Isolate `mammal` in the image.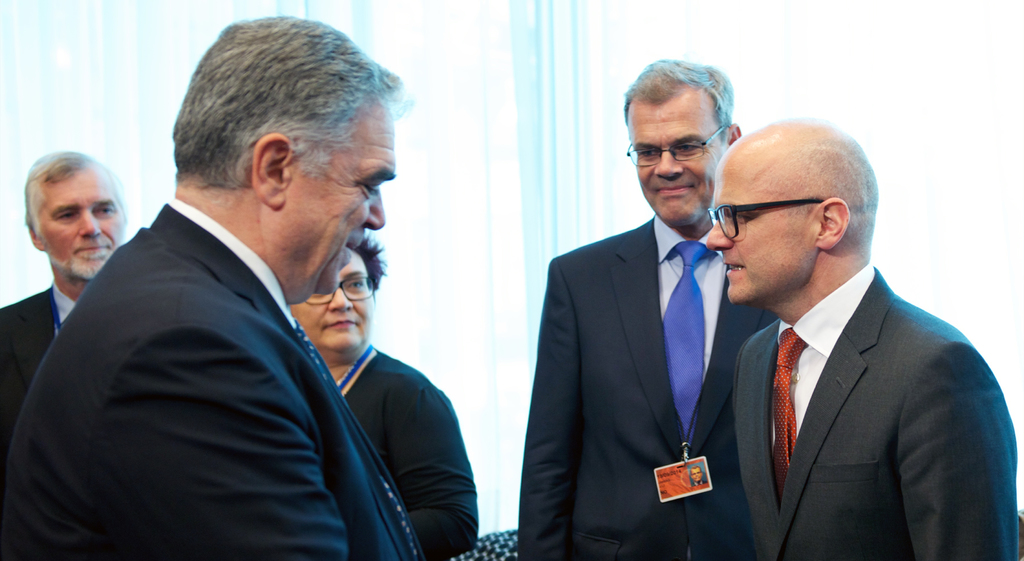
Isolated region: region(285, 228, 481, 560).
